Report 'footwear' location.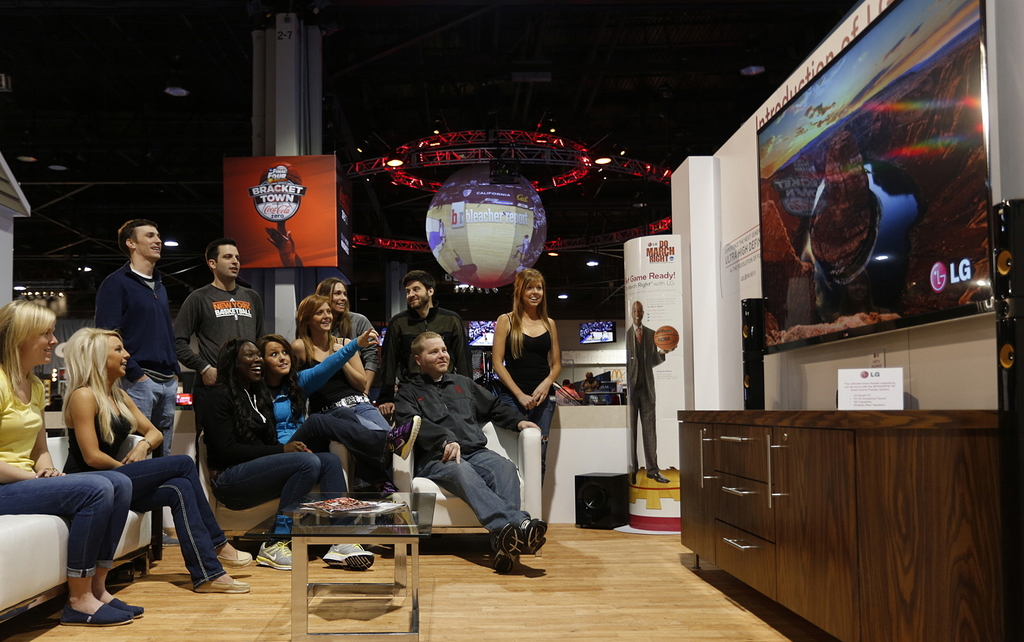
Report: <box>216,538,264,564</box>.
